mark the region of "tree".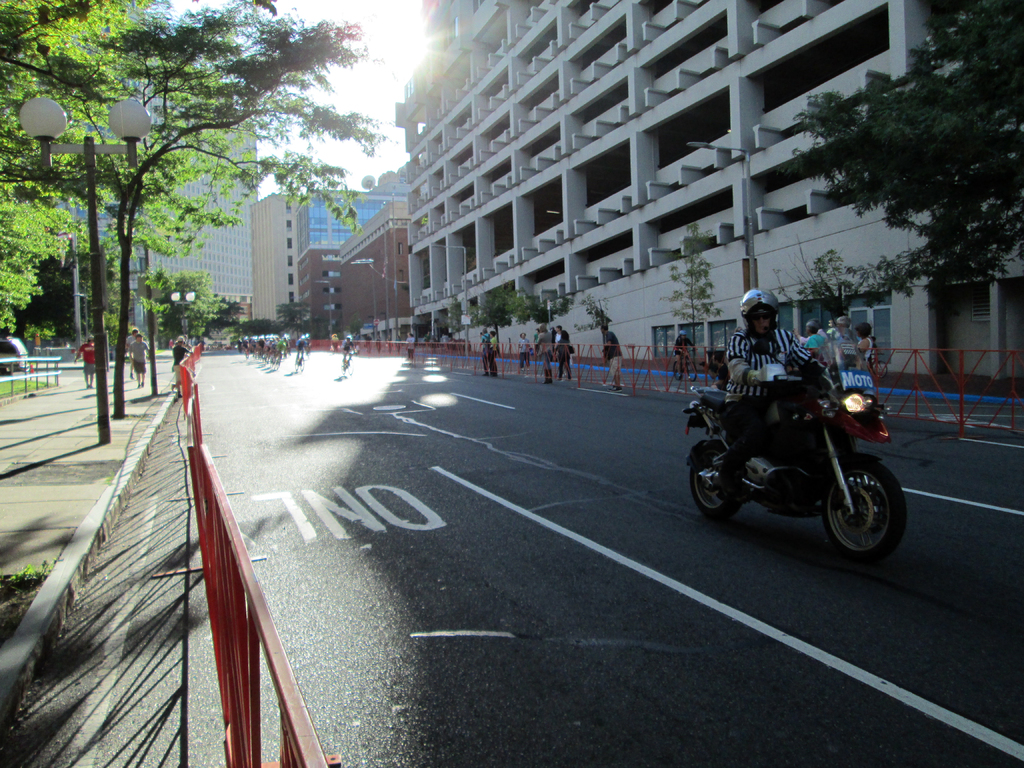
Region: rect(273, 298, 317, 342).
